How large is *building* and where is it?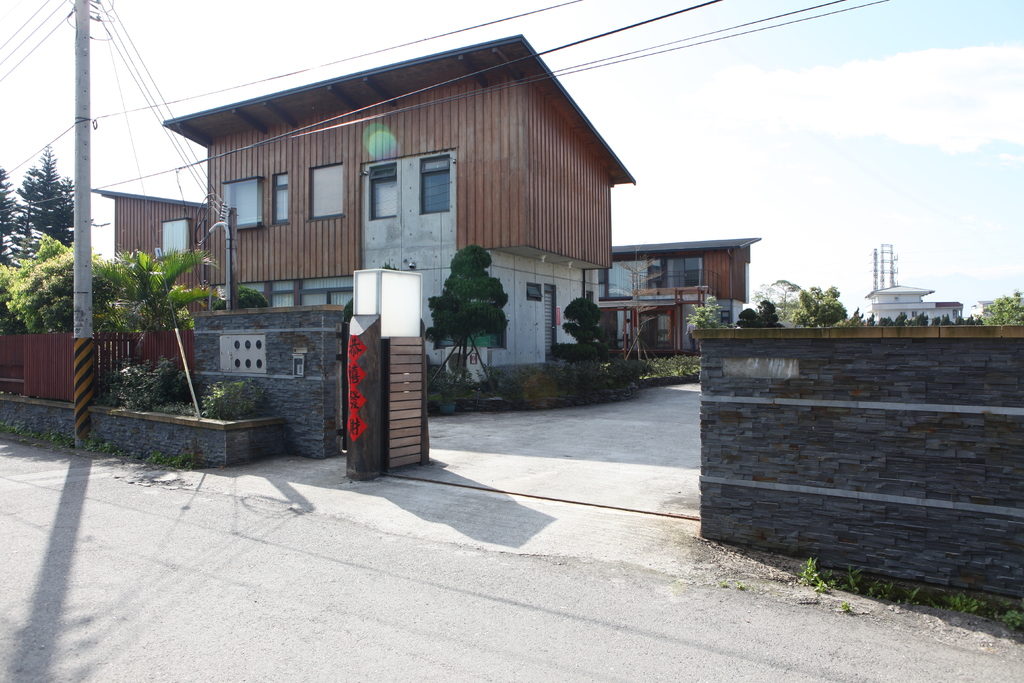
Bounding box: 605,238,763,360.
